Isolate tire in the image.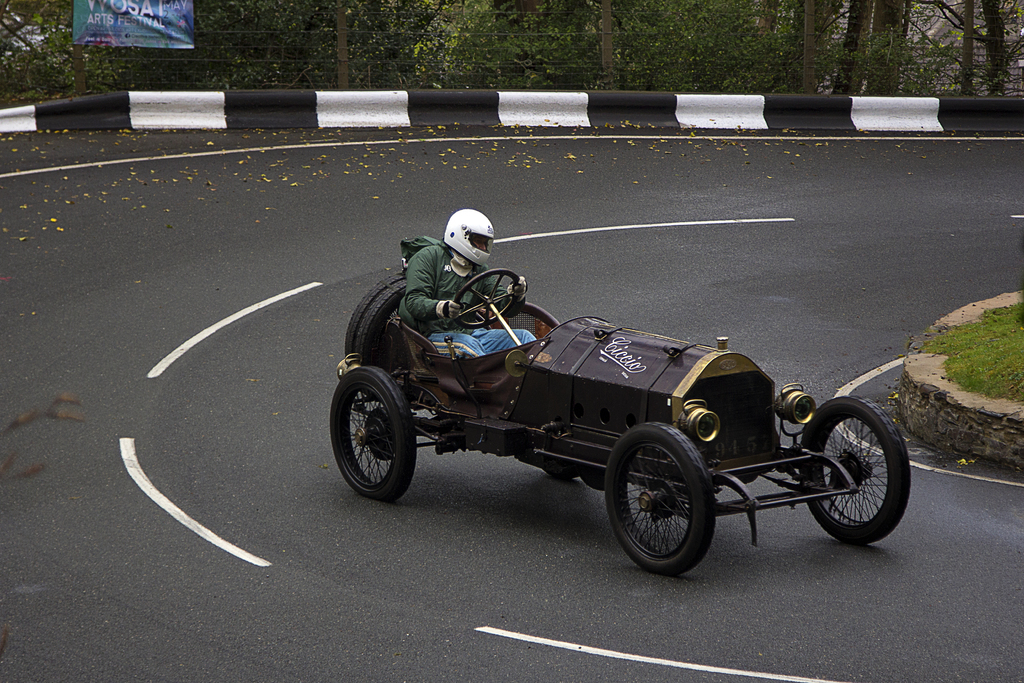
Isolated region: bbox=(611, 431, 726, 573).
